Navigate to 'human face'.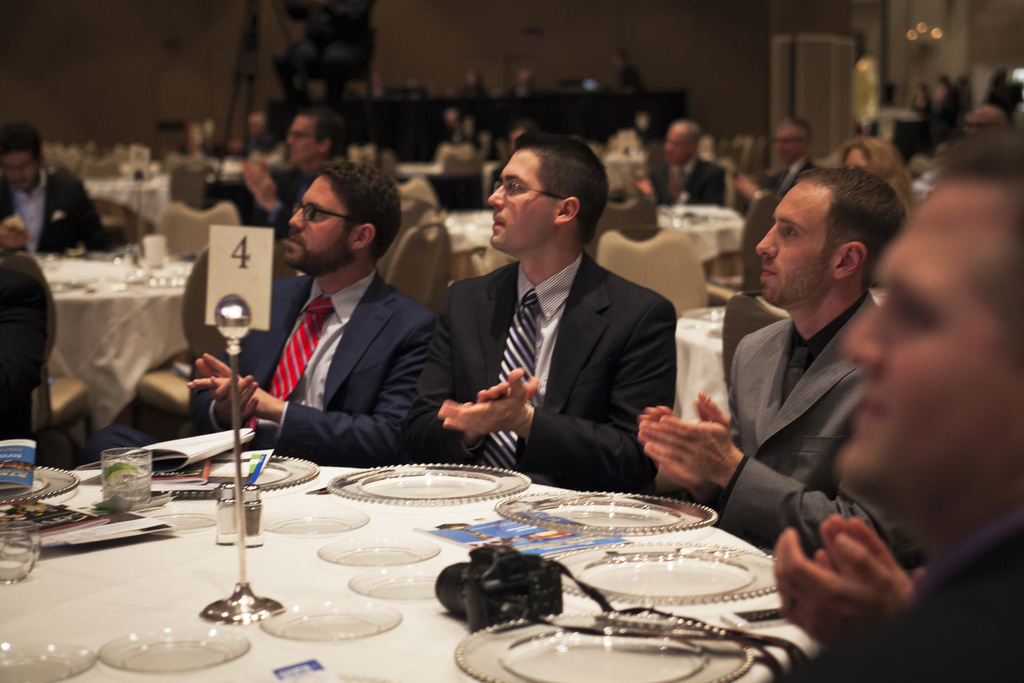
Navigation target: 488, 147, 555, 252.
